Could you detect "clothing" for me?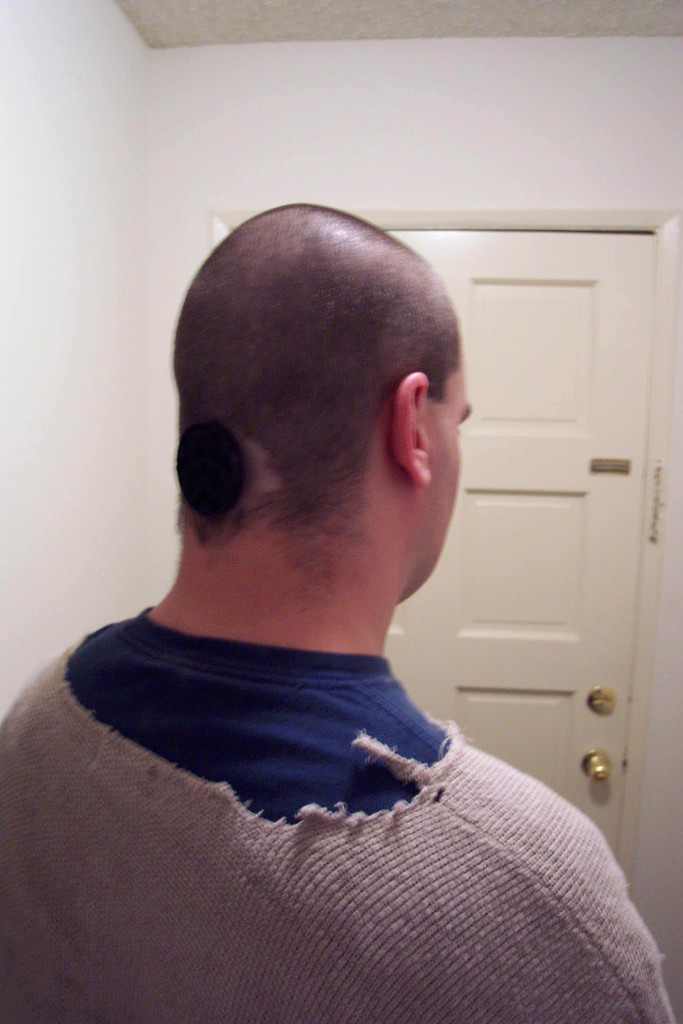
Detection result: 0,594,682,1021.
